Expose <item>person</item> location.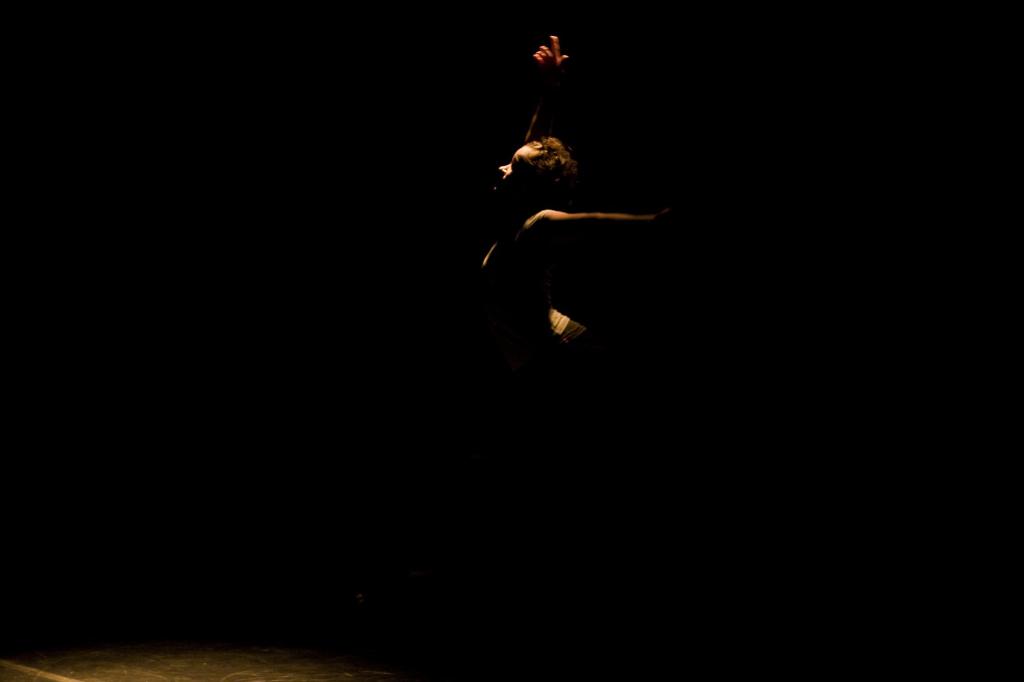
Exposed at <bbox>481, 31, 673, 374</bbox>.
